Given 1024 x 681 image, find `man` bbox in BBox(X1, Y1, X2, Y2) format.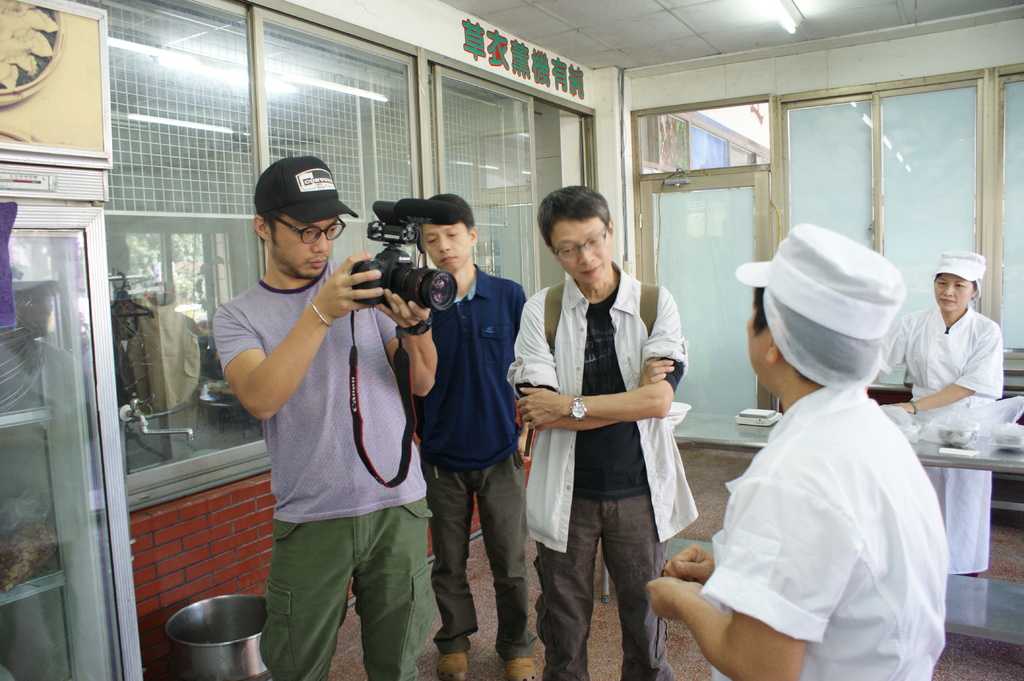
BBox(216, 141, 442, 657).
